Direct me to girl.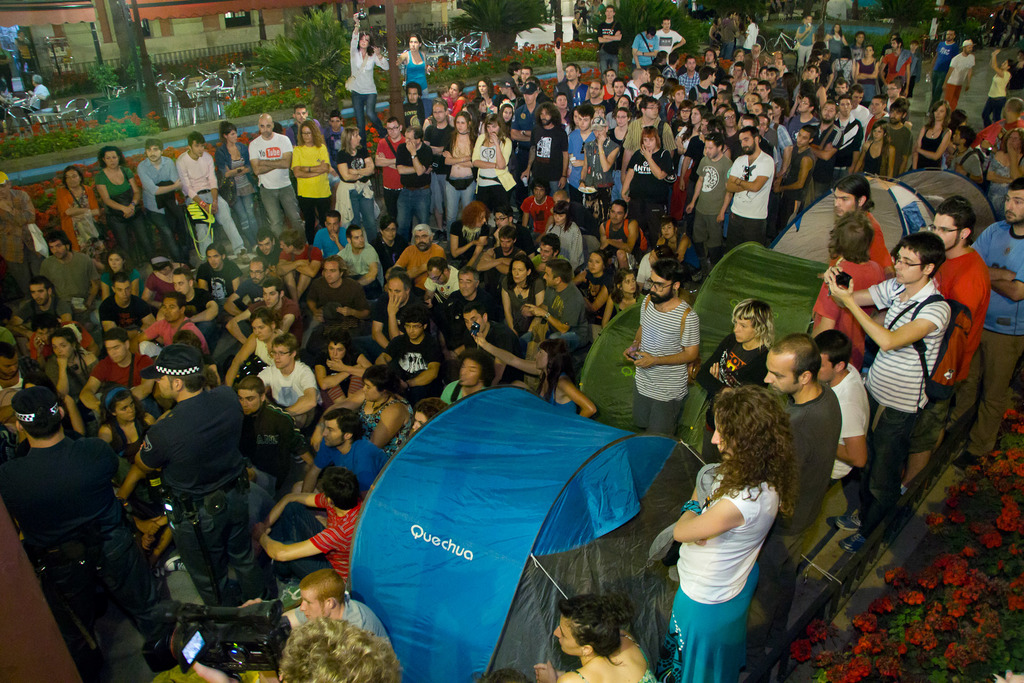
Direction: [695,293,775,464].
